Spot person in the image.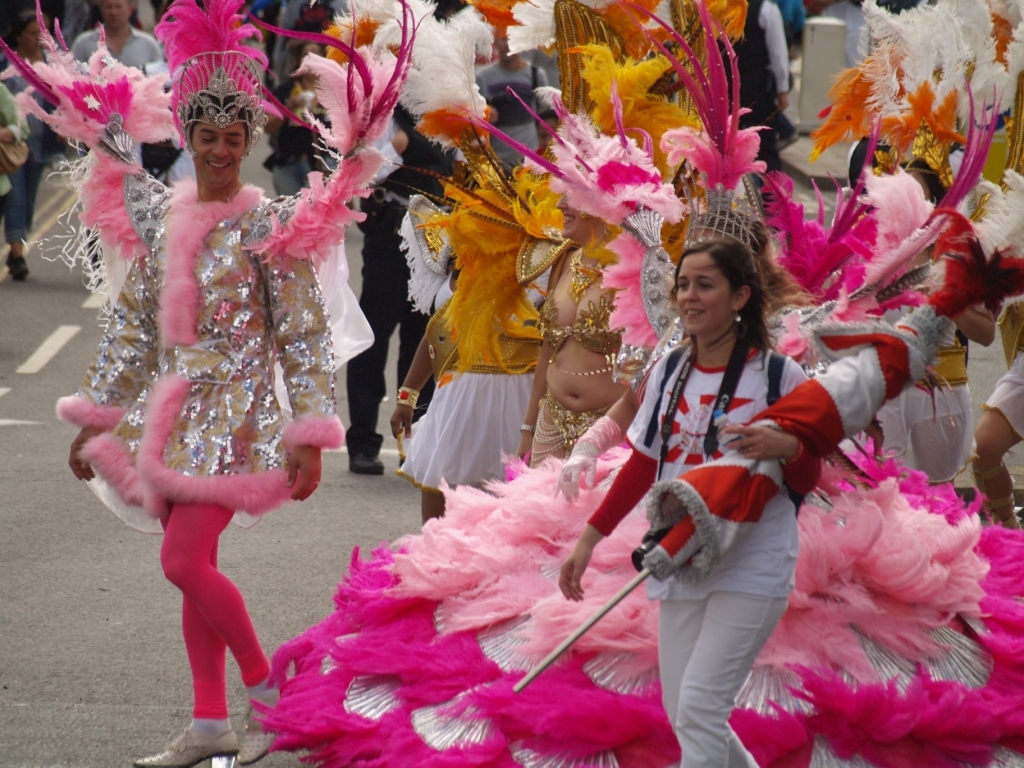
person found at Rect(76, 29, 338, 742).
